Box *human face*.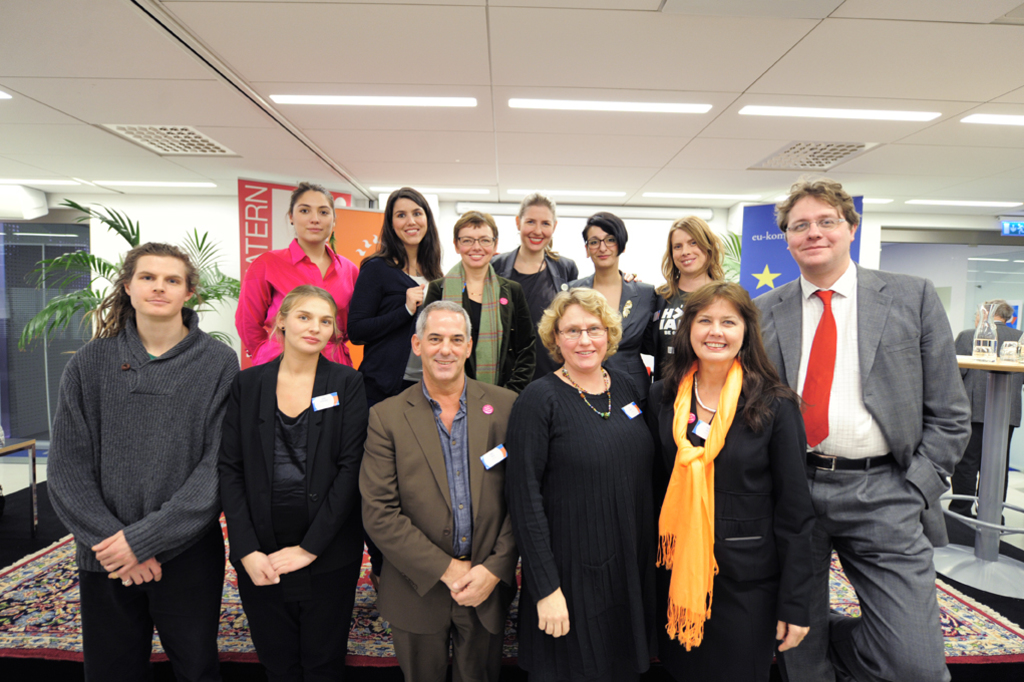
crop(425, 309, 470, 377).
